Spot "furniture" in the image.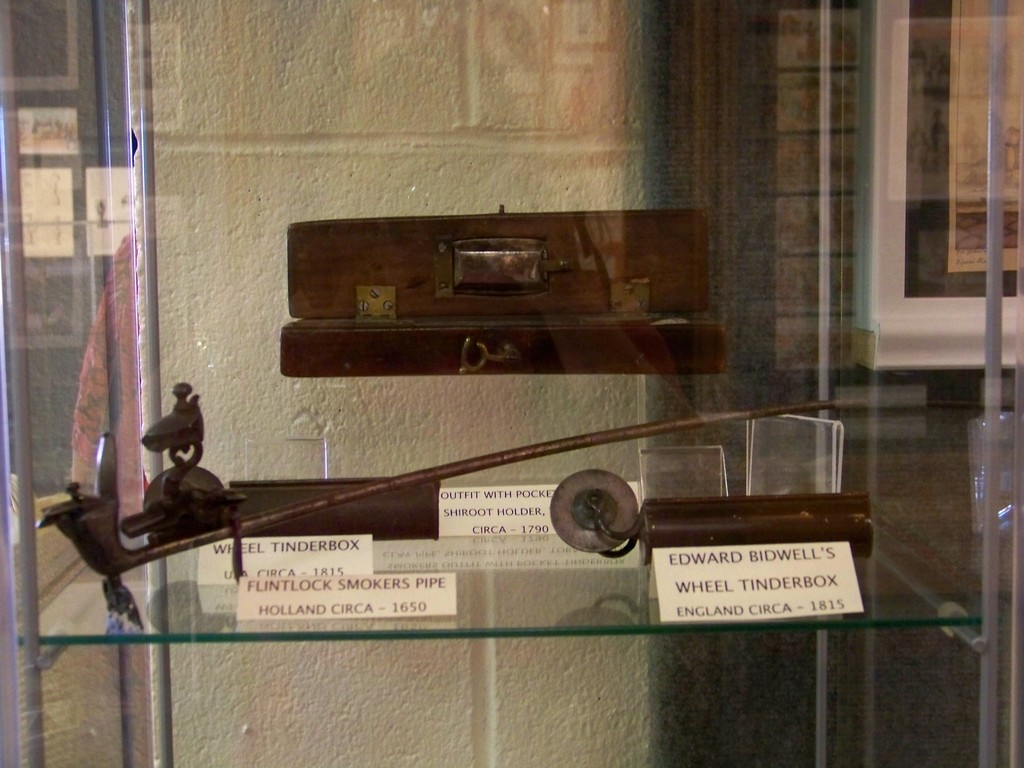
"furniture" found at 0,0,1022,767.
